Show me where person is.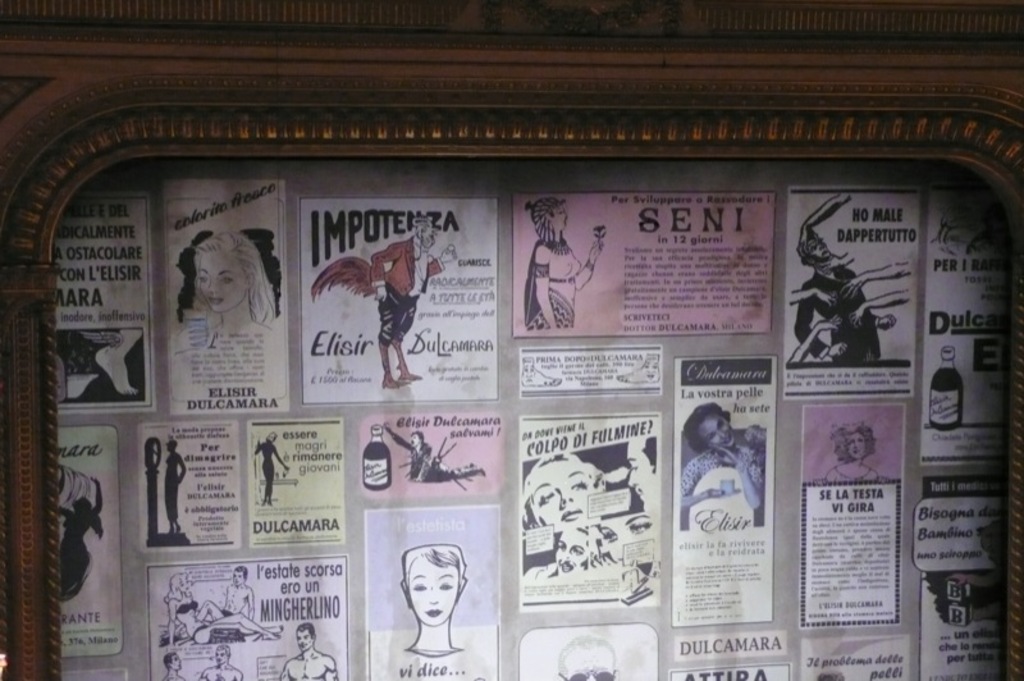
person is at x1=165, y1=649, x2=184, y2=680.
